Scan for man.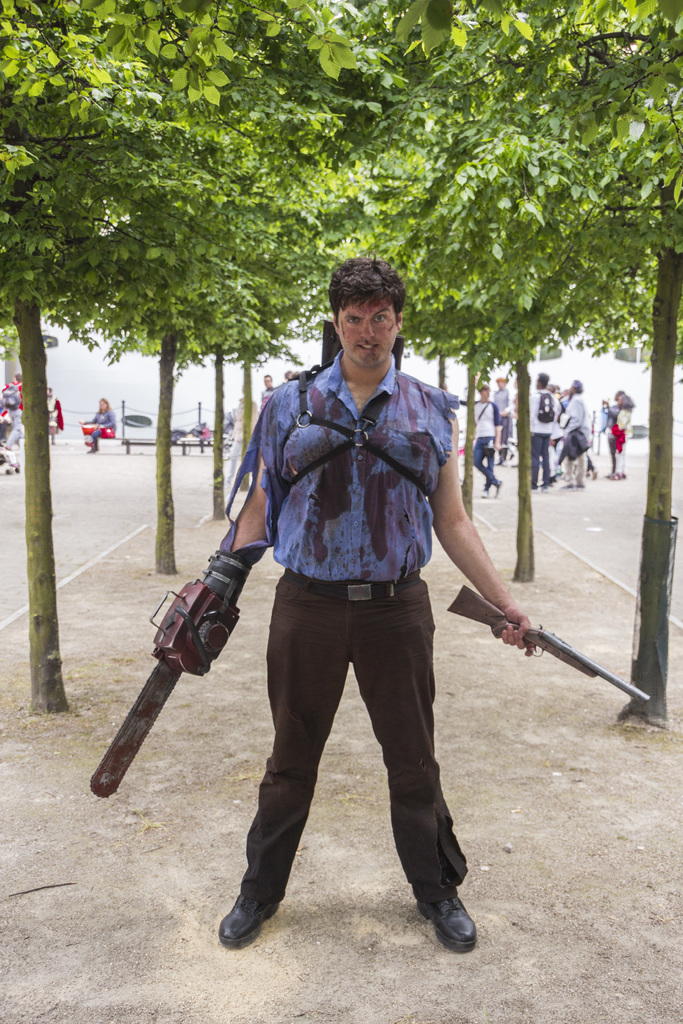
Scan result: rect(472, 381, 503, 496).
